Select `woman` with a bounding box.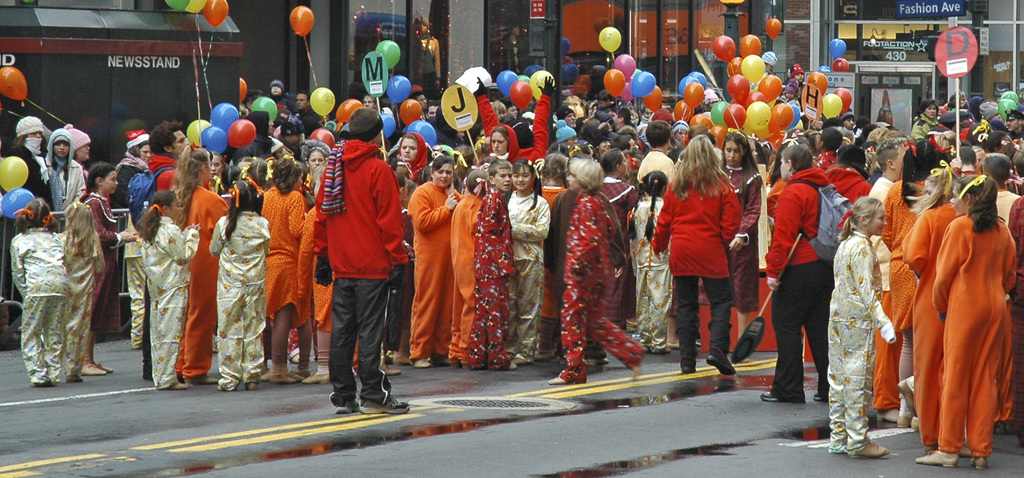
{"x1": 72, "y1": 123, "x2": 92, "y2": 166}.
